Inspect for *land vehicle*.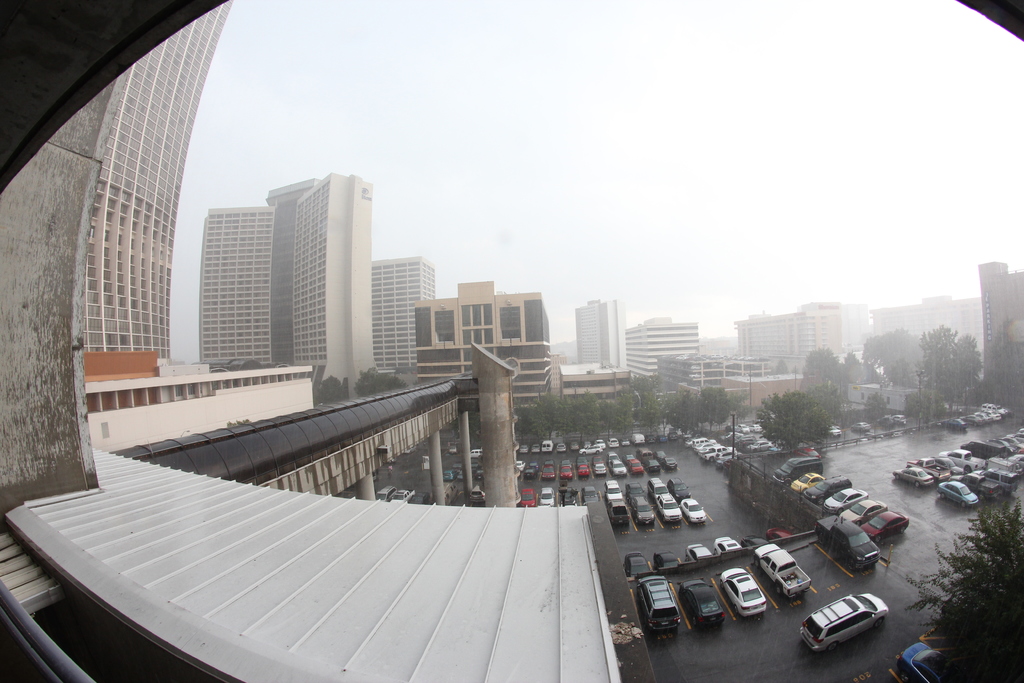
Inspection: bbox(721, 566, 767, 621).
